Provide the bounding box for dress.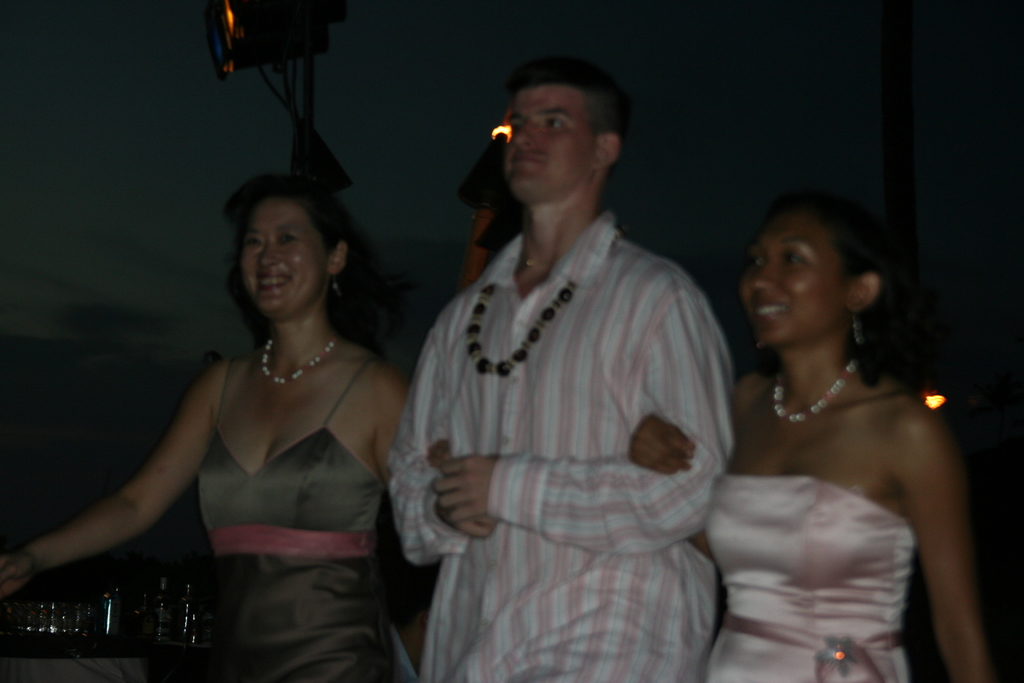
box=[705, 475, 918, 682].
